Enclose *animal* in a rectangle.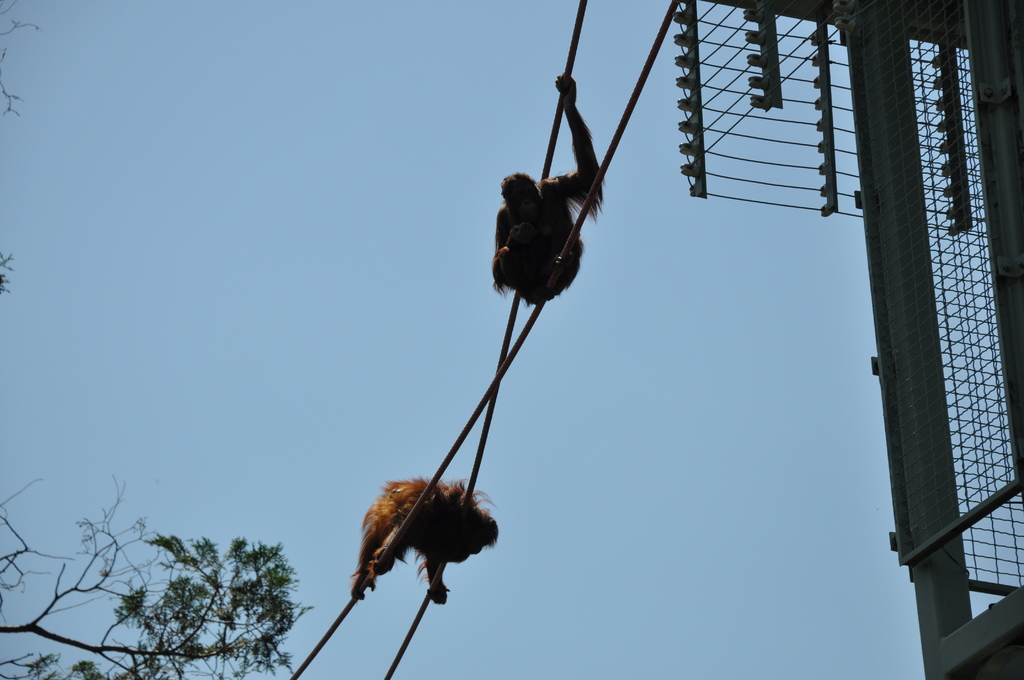
{"left": 354, "top": 478, "right": 504, "bottom": 609}.
